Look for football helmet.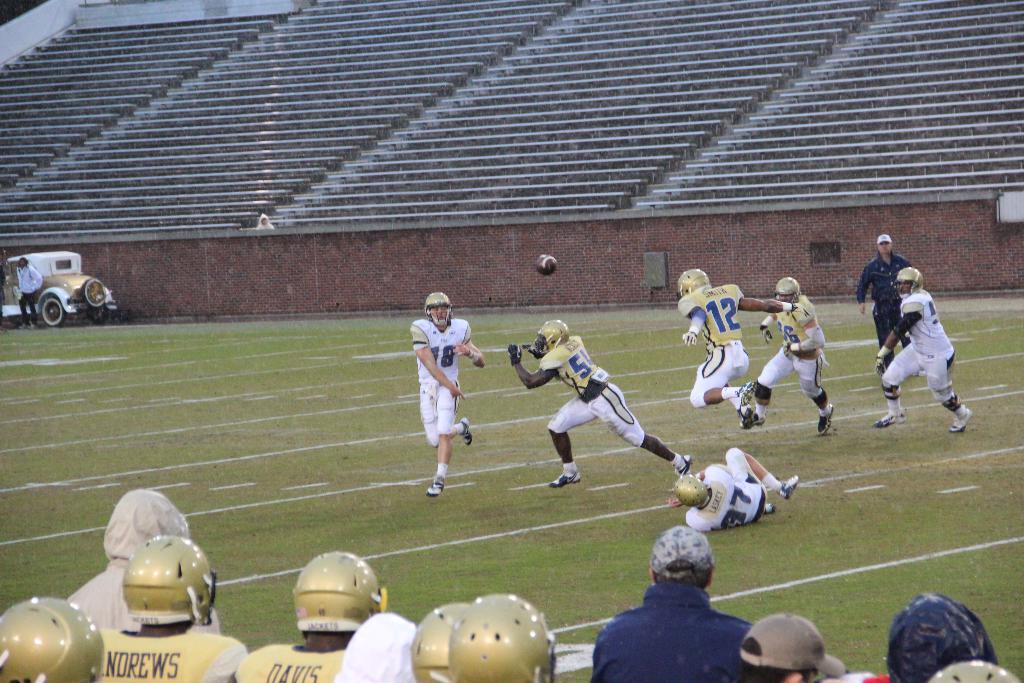
Found: l=927, t=662, r=1022, b=682.
